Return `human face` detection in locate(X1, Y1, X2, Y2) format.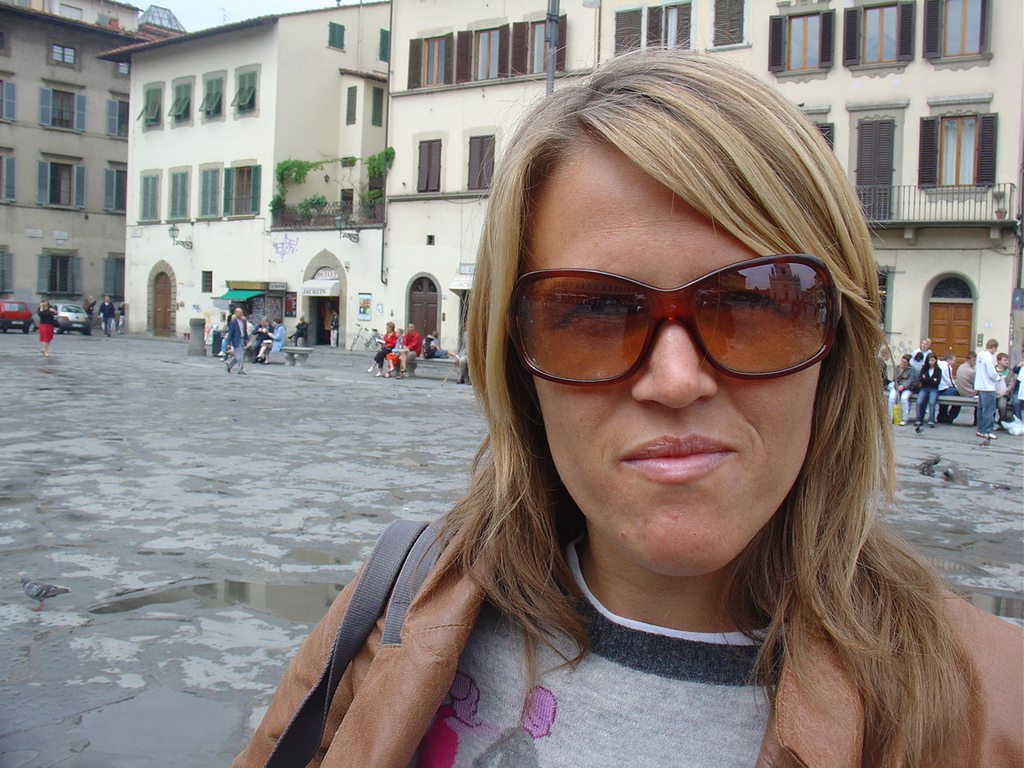
locate(518, 132, 827, 576).
